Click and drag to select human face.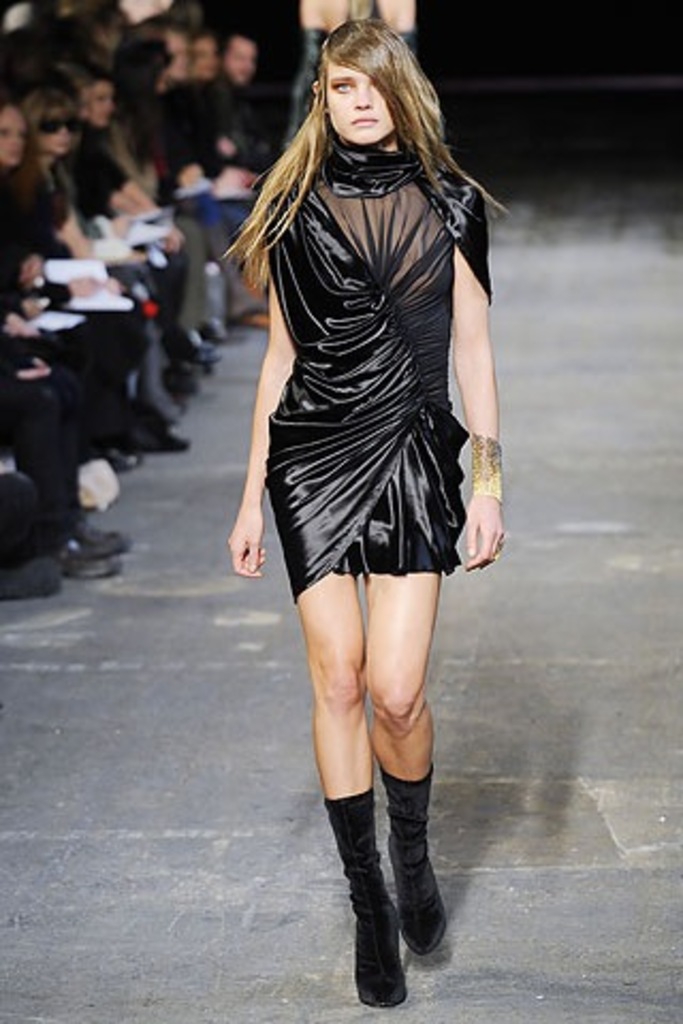
Selection: l=231, t=36, r=256, b=81.
